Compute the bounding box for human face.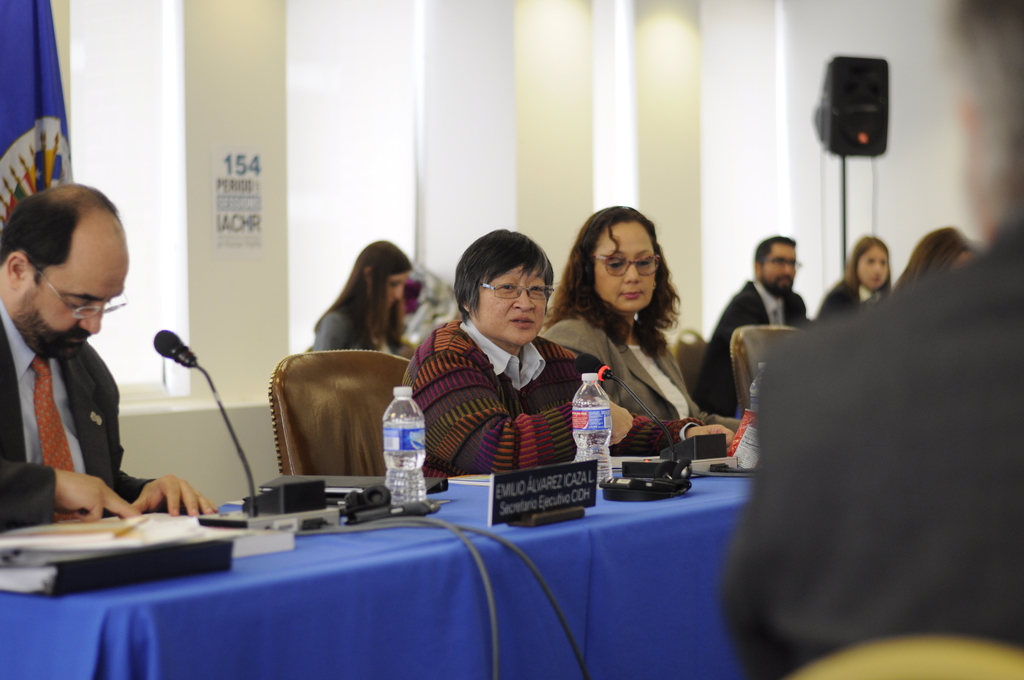
box(760, 239, 797, 296).
